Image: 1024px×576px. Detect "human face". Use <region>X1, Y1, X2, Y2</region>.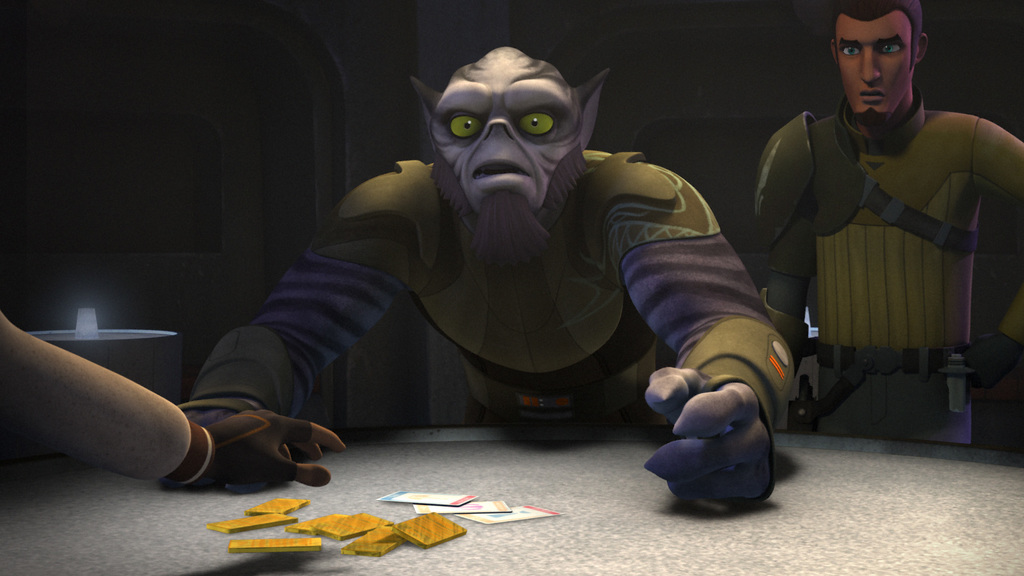
<region>837, 15, 911, 117</region>.
